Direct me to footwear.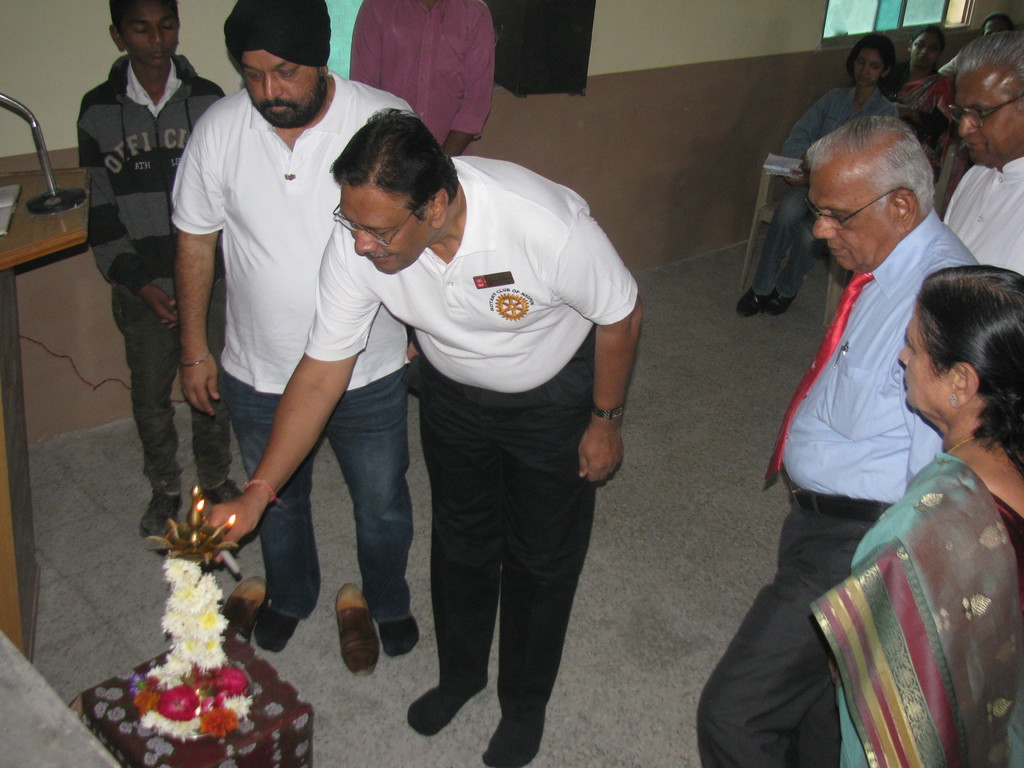
Direction: box=[221, 576, 266, 647].
